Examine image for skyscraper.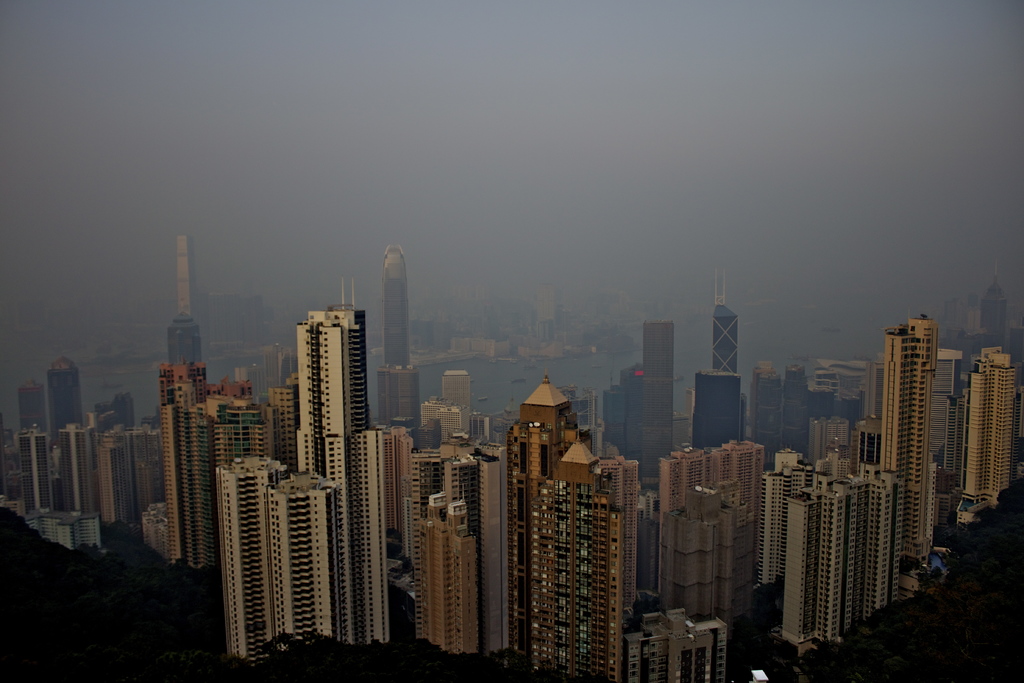
Examination result: bbox=(442, 443, 543, 655).
